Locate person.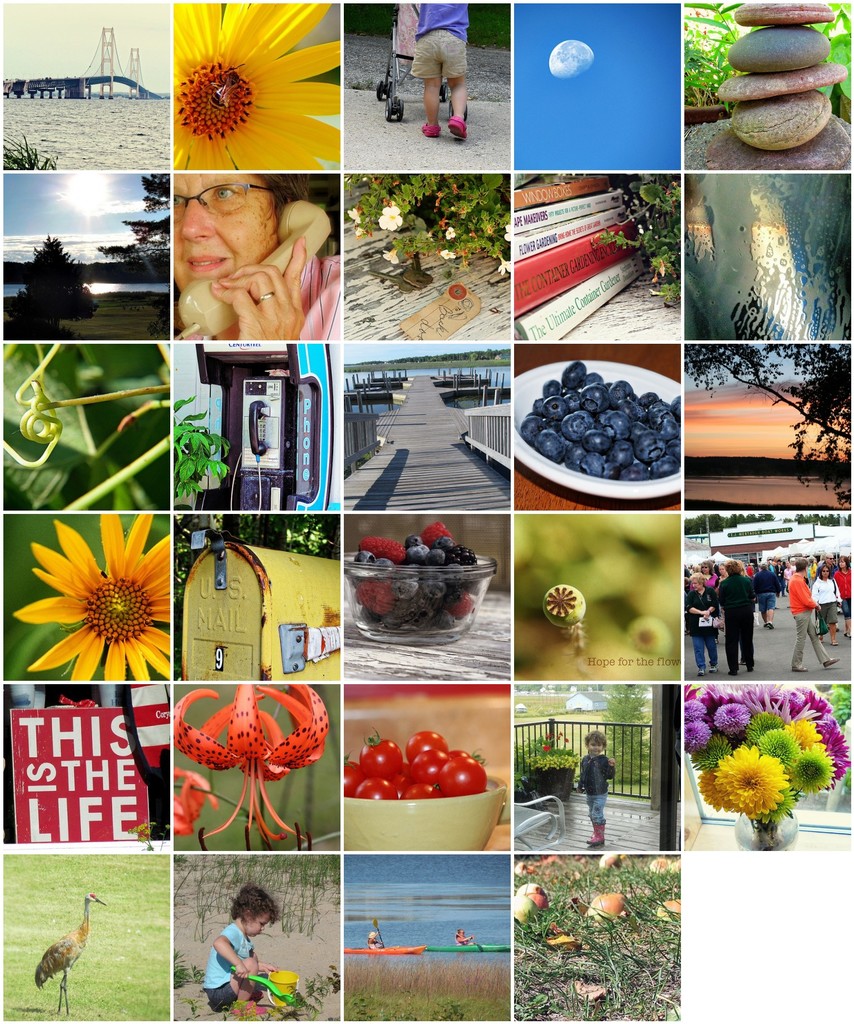
Bounding box: 572,727,624,853.
